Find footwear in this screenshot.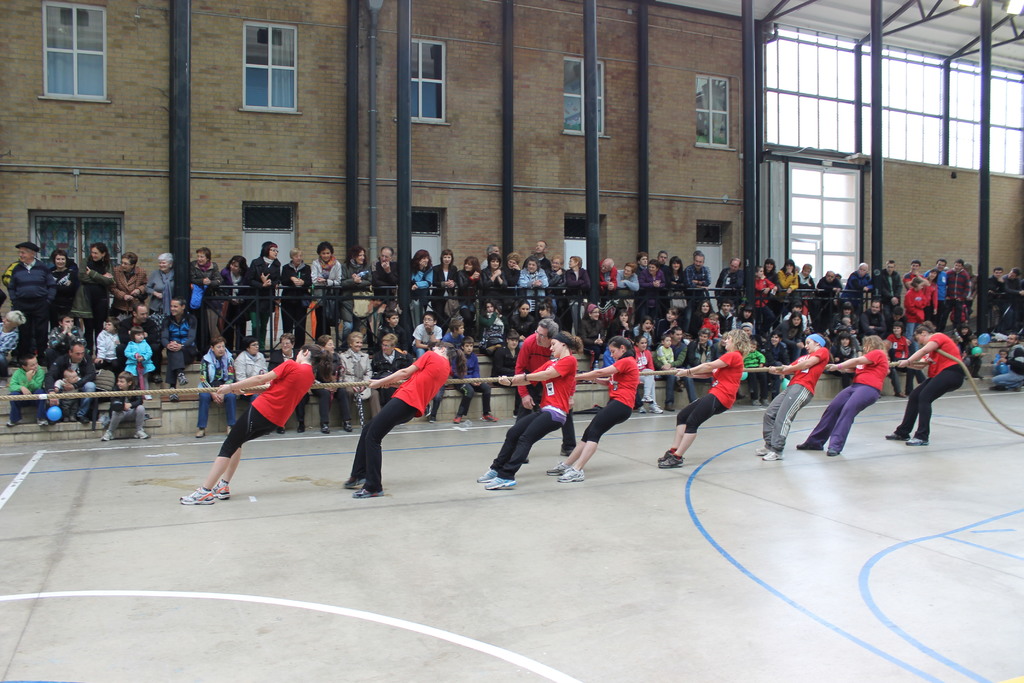
The bounding box for footwear is box(347, 479, 364, 488).
